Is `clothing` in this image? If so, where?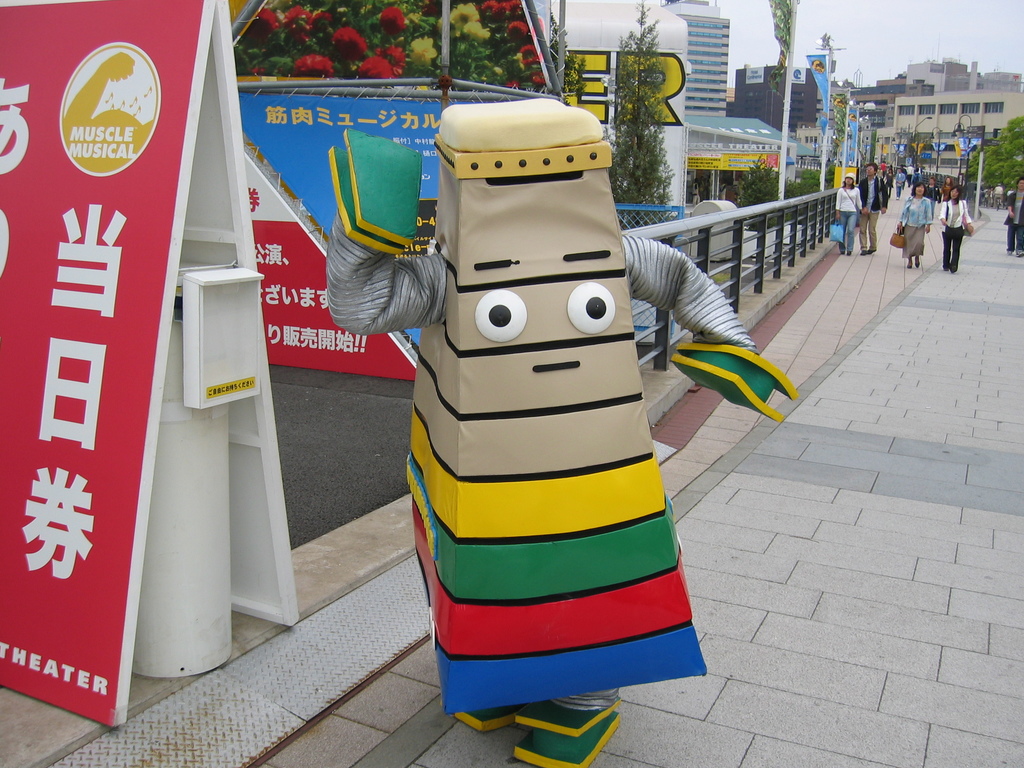
Yes, at bbox=(858, 176, 894, 247).
